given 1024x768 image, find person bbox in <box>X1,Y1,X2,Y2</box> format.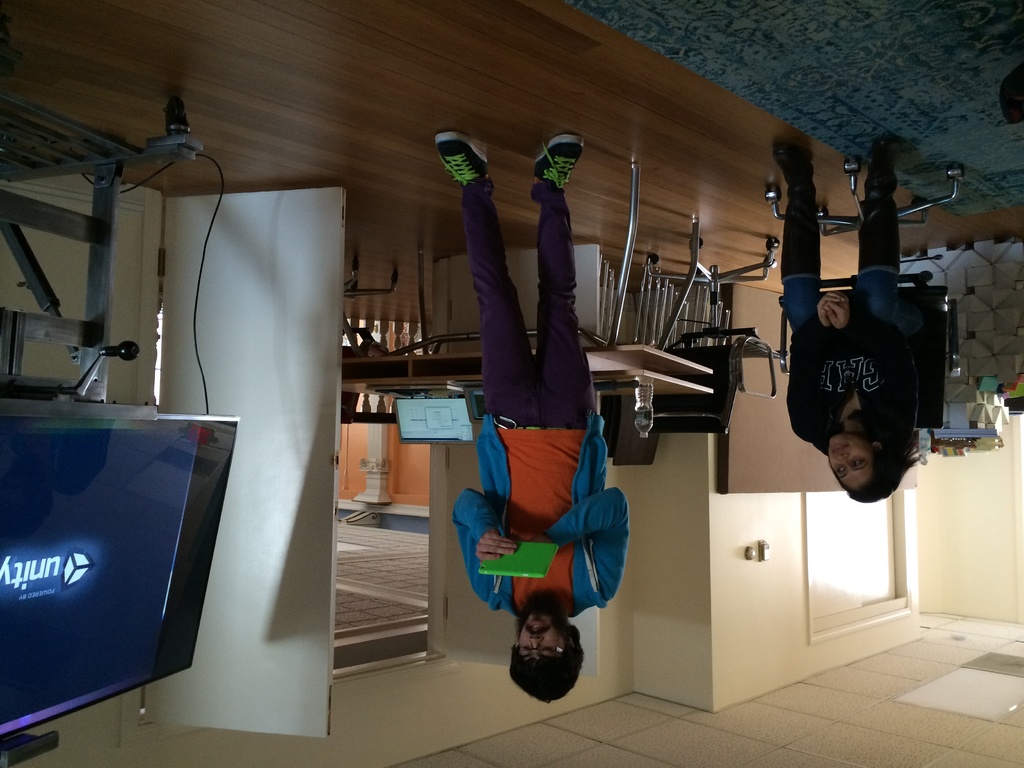
<box>771,134,932,506</box>.
